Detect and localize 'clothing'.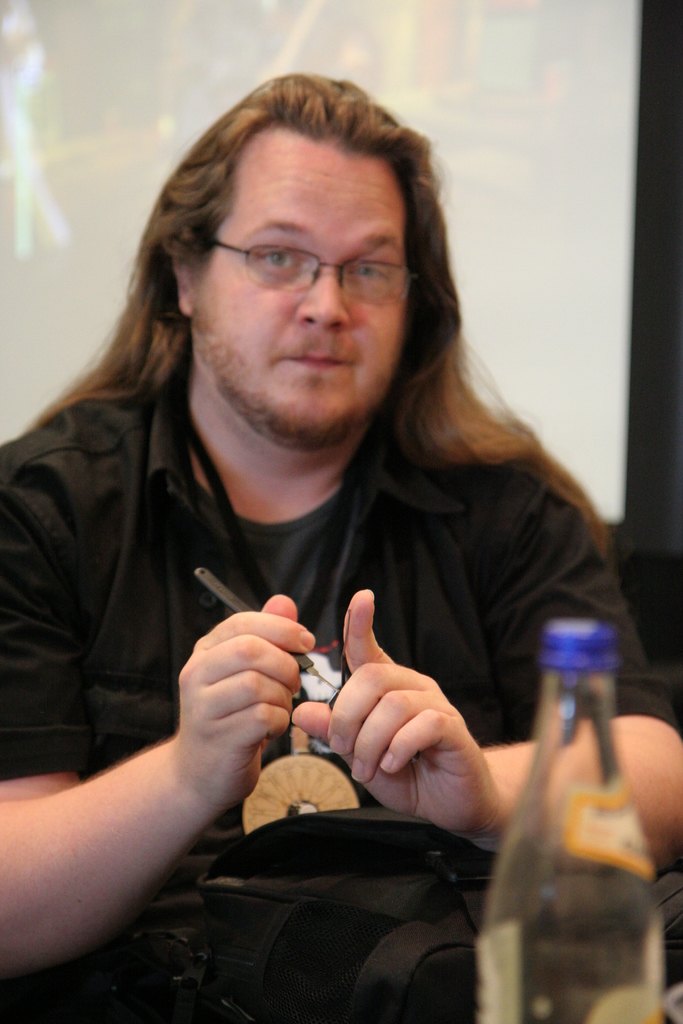
Localized at 13, 250, 618, 993.
